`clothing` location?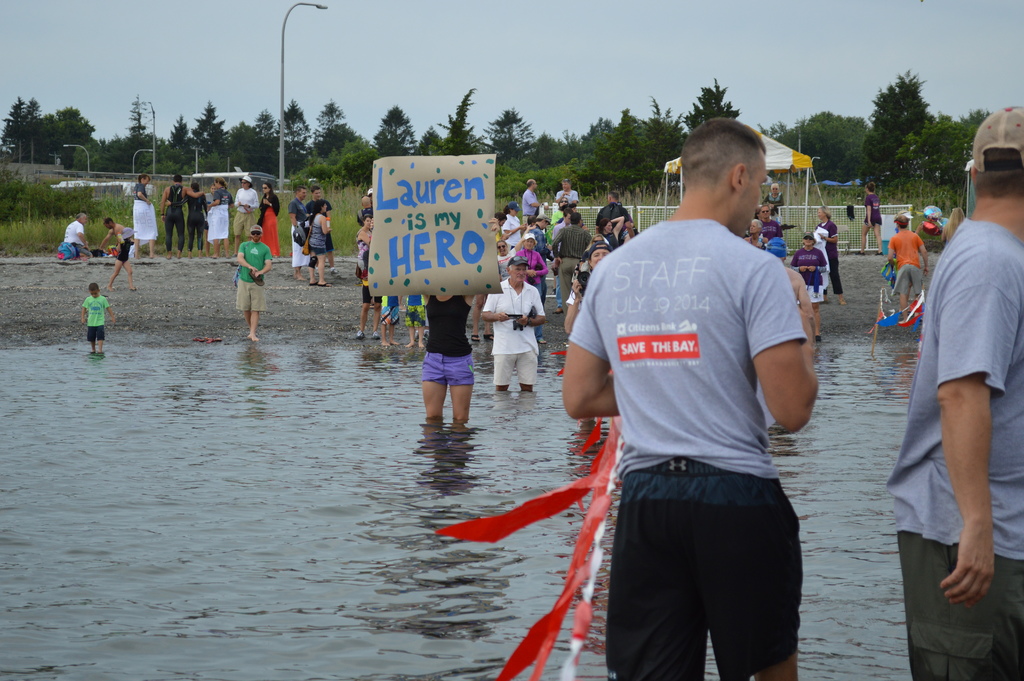
{"x1": 550, "y1": 222, "x2": 593, "y2": 298}
